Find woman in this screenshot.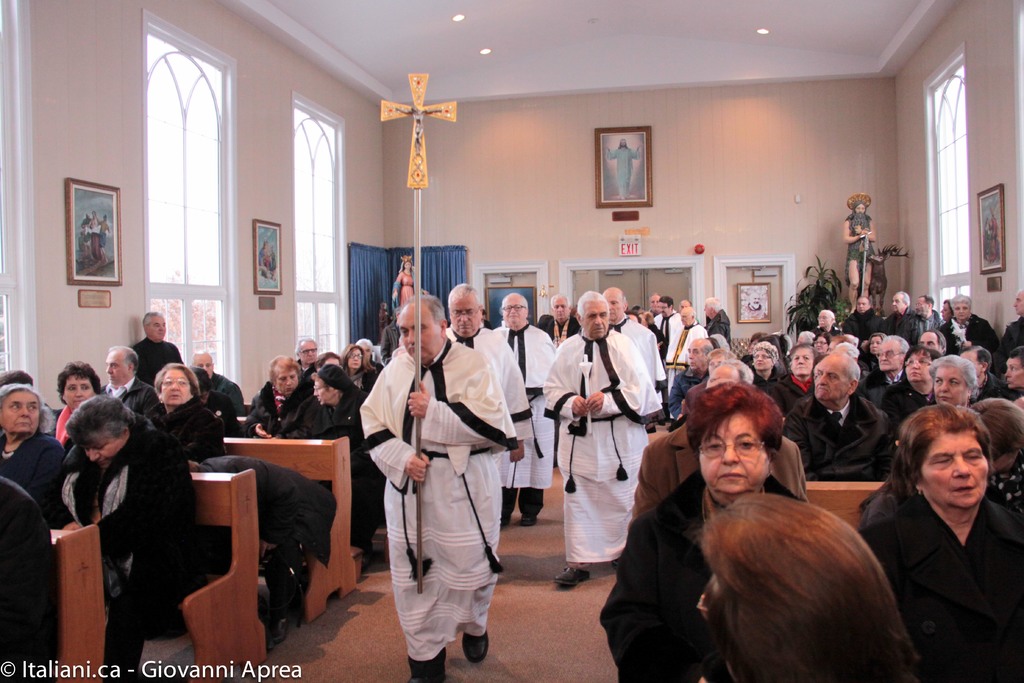
The bounding box for woman is crop(680, 486, 929, 682).
